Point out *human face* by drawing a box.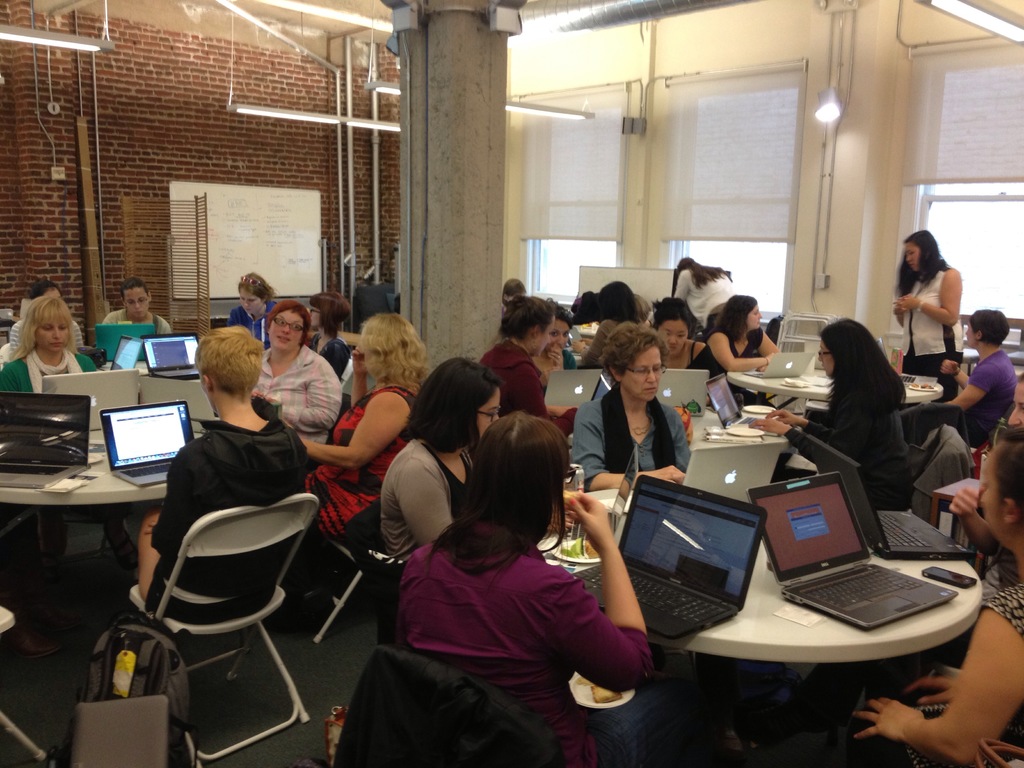
select_region(746, 301, 767, 331).
